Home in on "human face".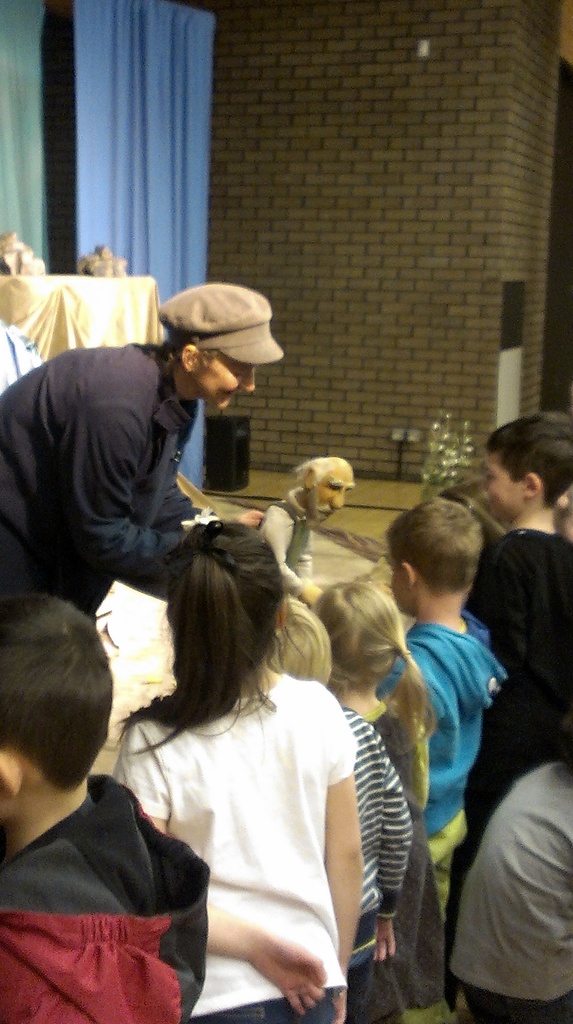
Homed in at 387/550/405/604.
